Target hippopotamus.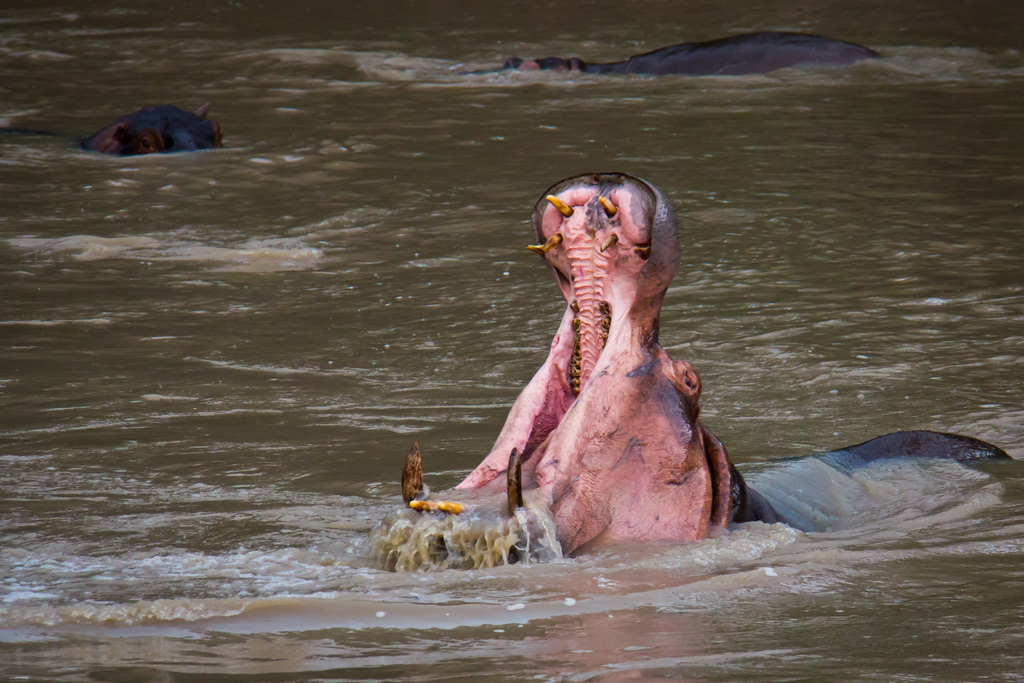
Target region: l=399, t=170, r=1013, b=557.
